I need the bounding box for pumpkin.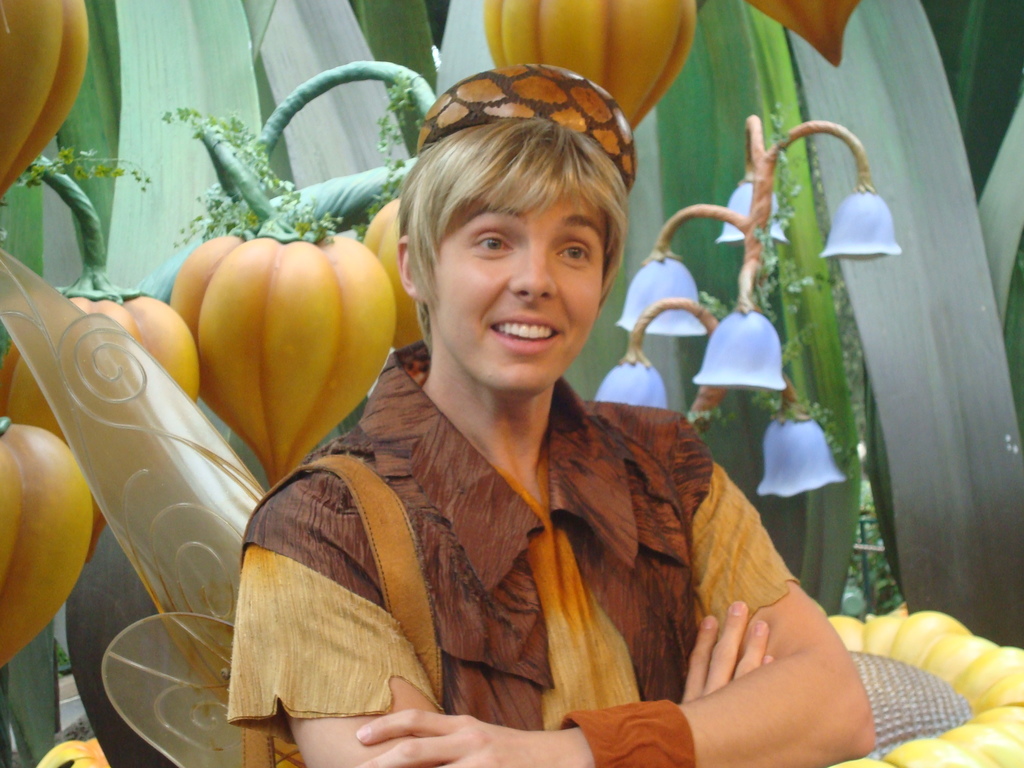
Here it is: bbox(36, 740, 106, 767).
